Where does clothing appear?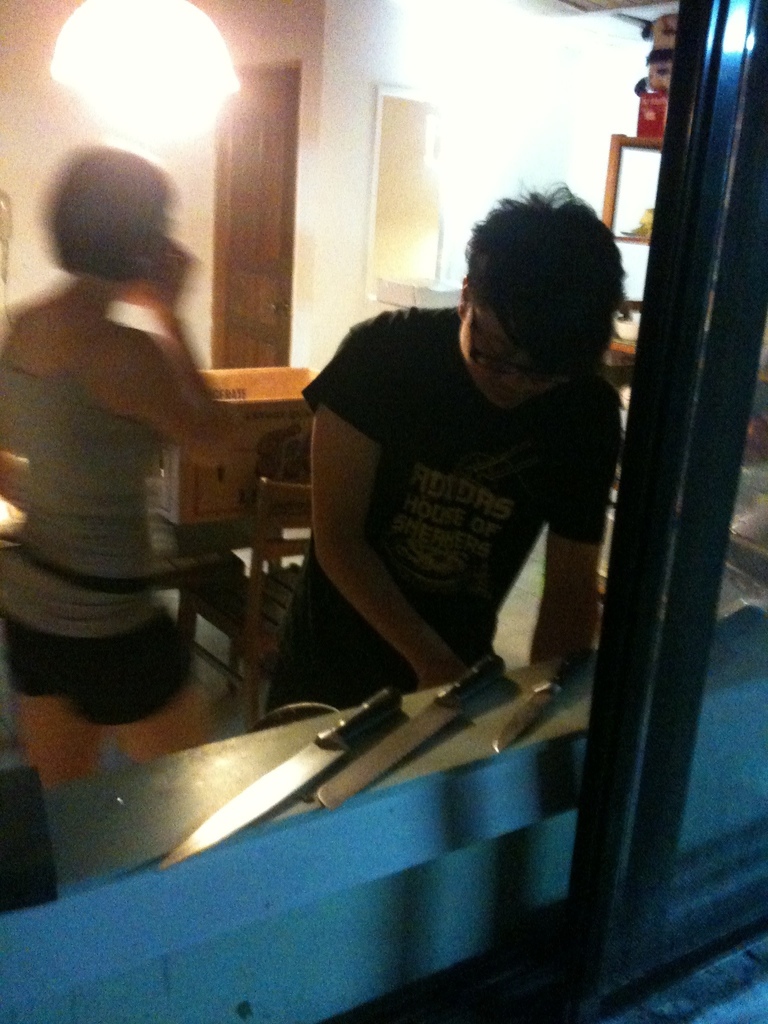
Appears at (left=290, top=302, right=624, bottom=741).
